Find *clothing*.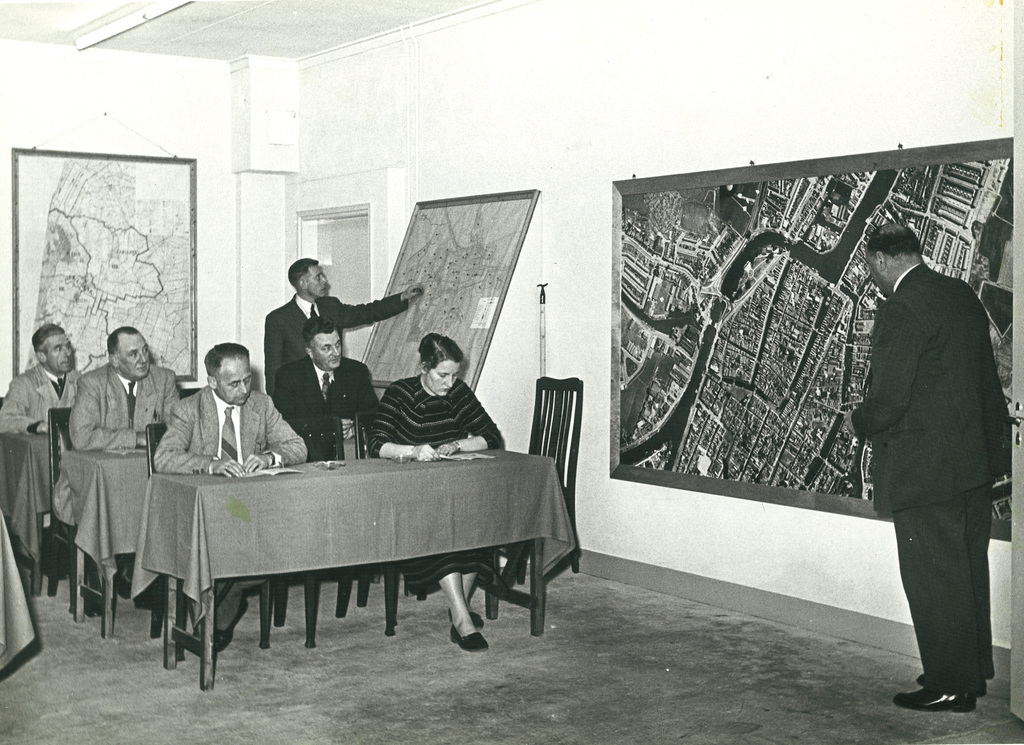
{"x1": 828, "y1": 149, "x2": 1018, "y2": 704}.
